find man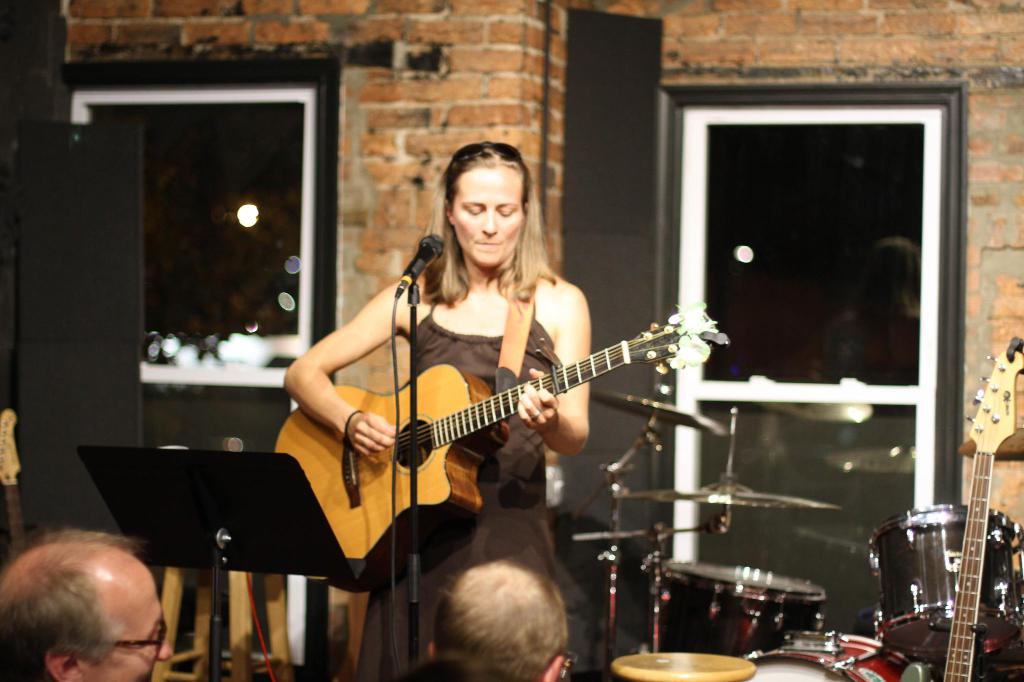
{"left": 0, "top": 514, "right": 184, "bottom": 681}
